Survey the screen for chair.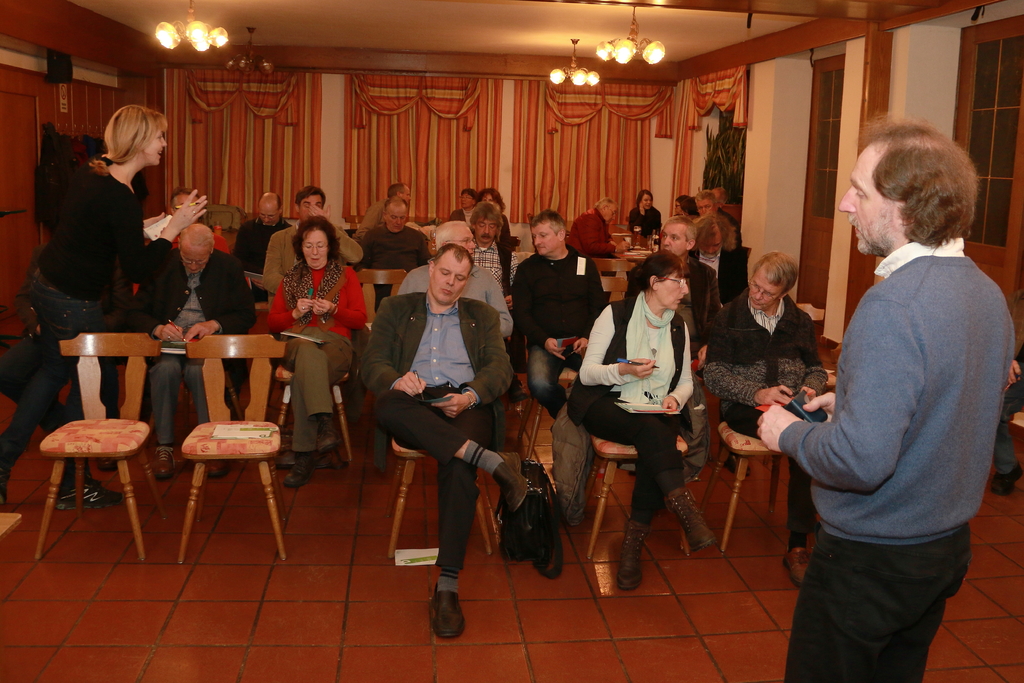
Survey found: select_region(387, 440, 497, 561).
